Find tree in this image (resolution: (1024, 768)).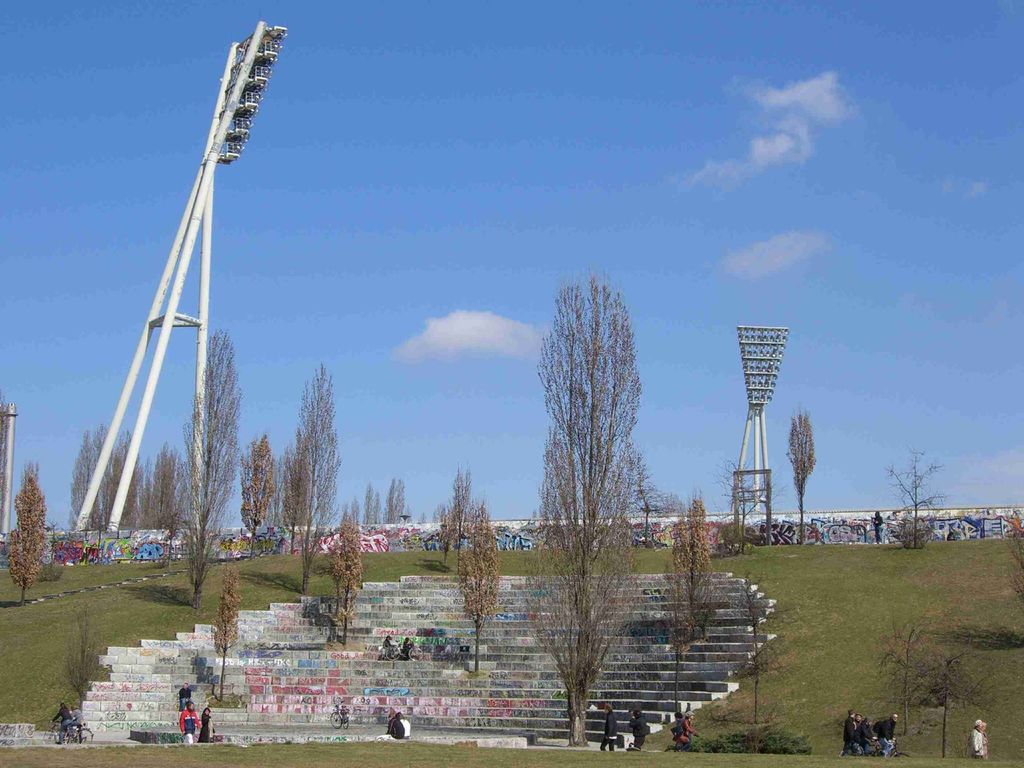
{"x1": 1007, "y1": 532, "x2": 1023, "y2": 631}.
